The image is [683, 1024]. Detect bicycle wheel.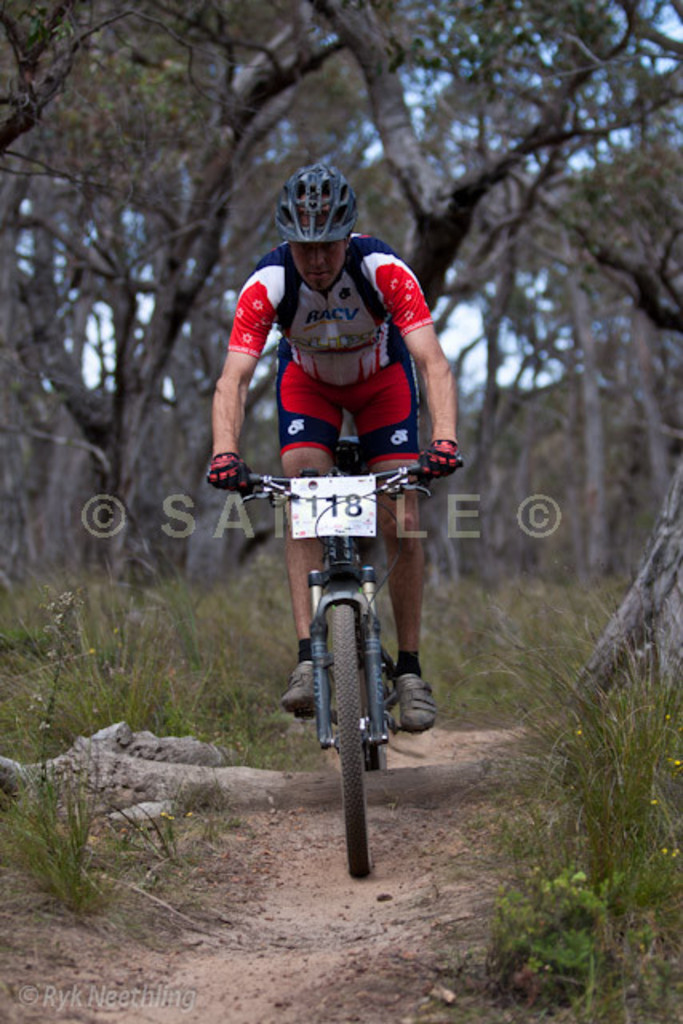
Detection: rect(341, 603, 371, 883).
